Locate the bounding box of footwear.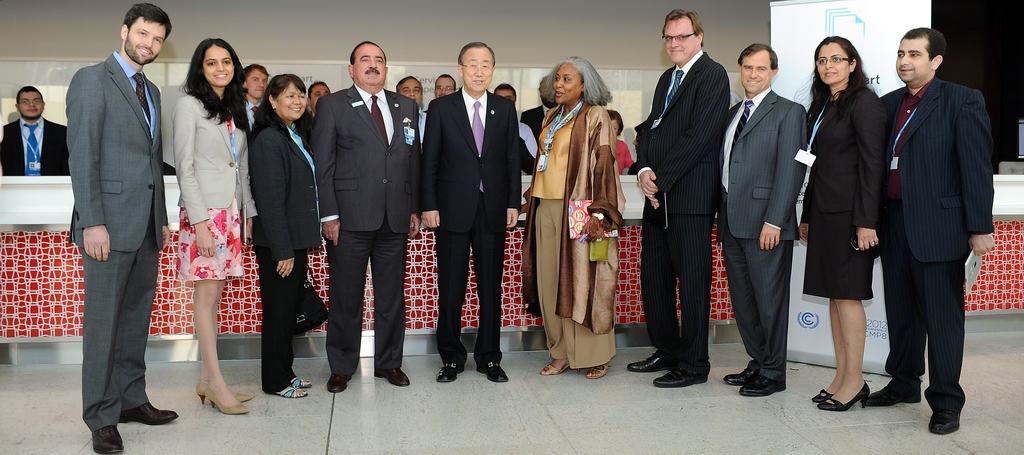
Bounding box: (left=289, top=375, right=312, bottom=388).
